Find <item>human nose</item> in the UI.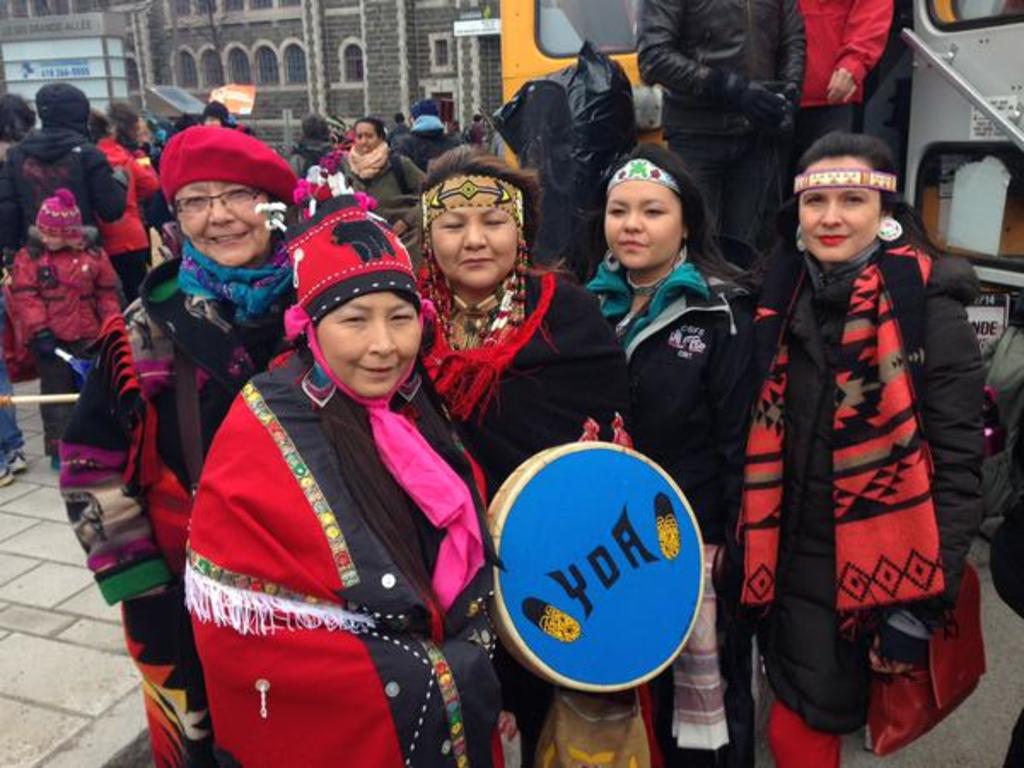
UI element at left=463, top=218, right=485, bottom=247.
